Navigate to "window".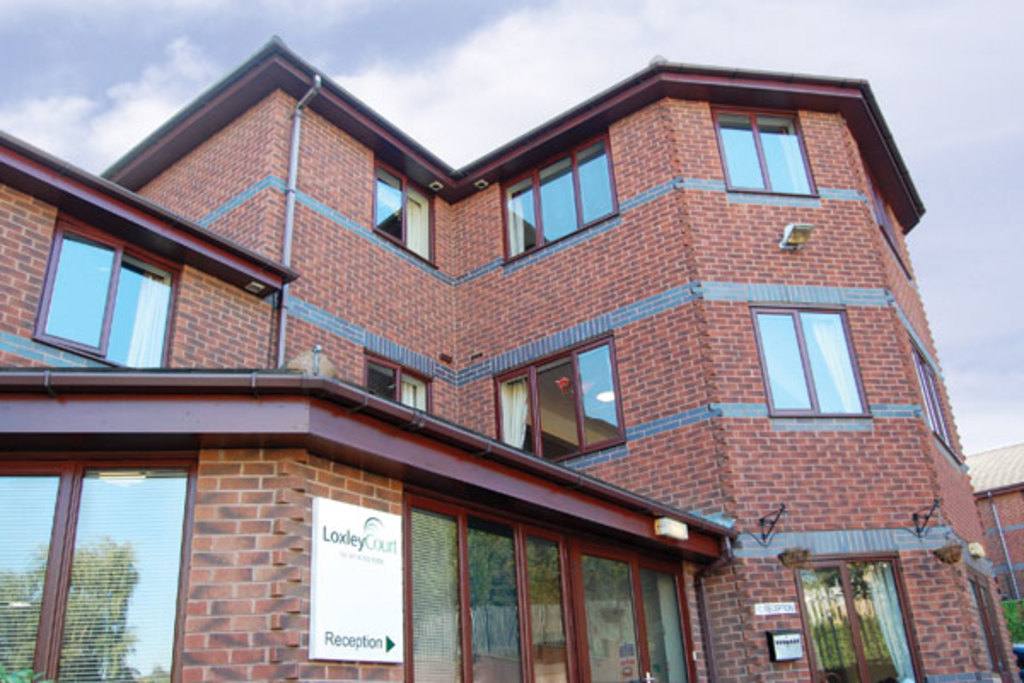
Navigation target: left=492, top=333, right=626, bottom=459.
